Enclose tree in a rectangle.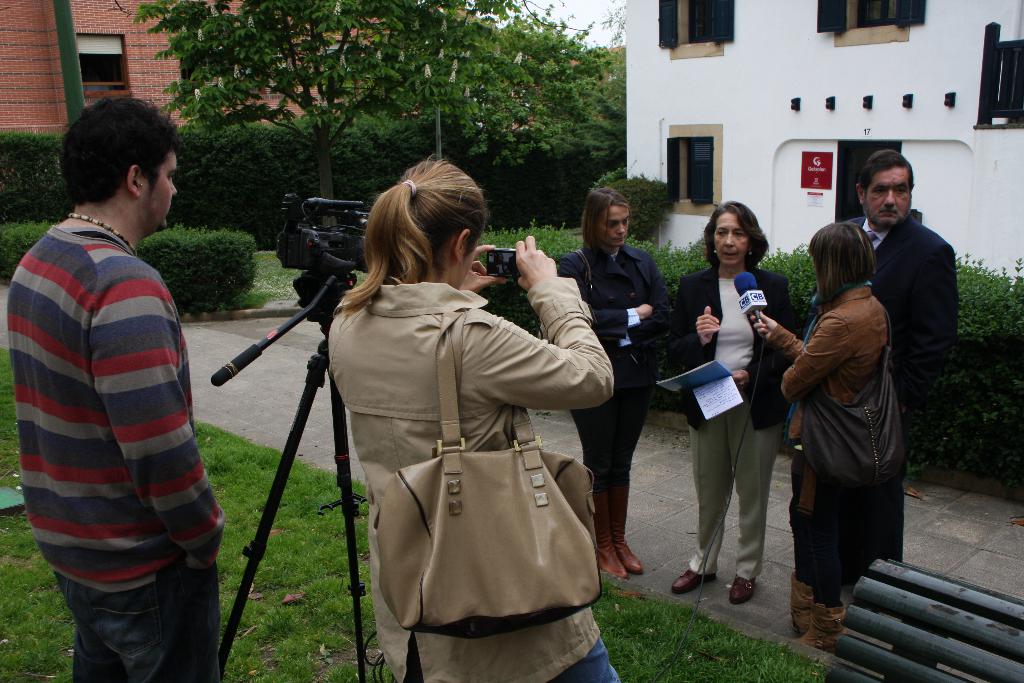
(118, 0, 628, 226).
